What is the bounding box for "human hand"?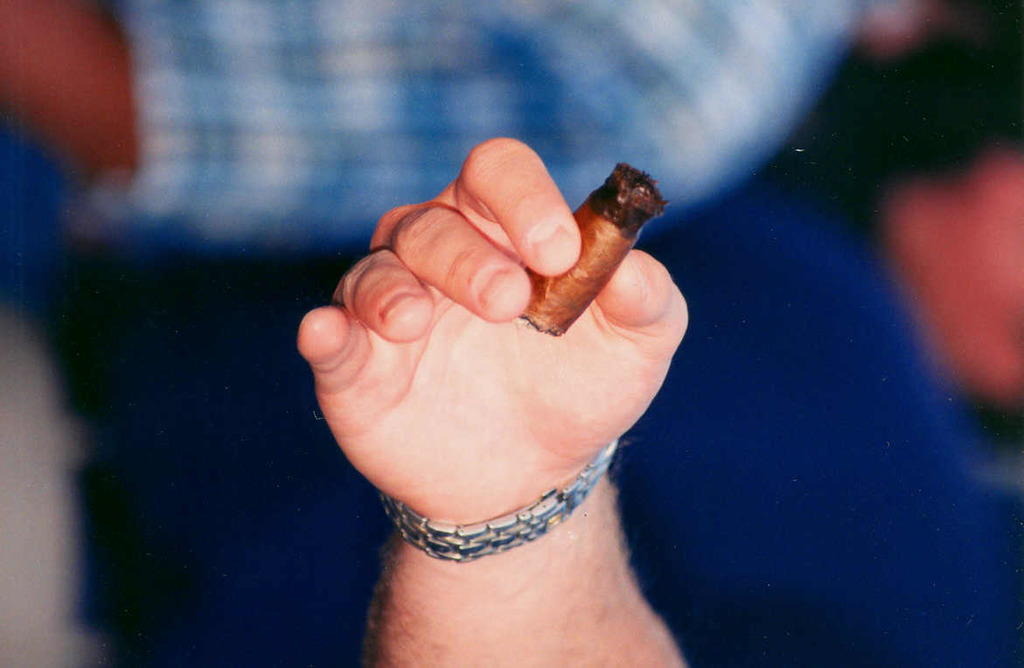
x1=307, y1=155, x2=707, y2=537.
